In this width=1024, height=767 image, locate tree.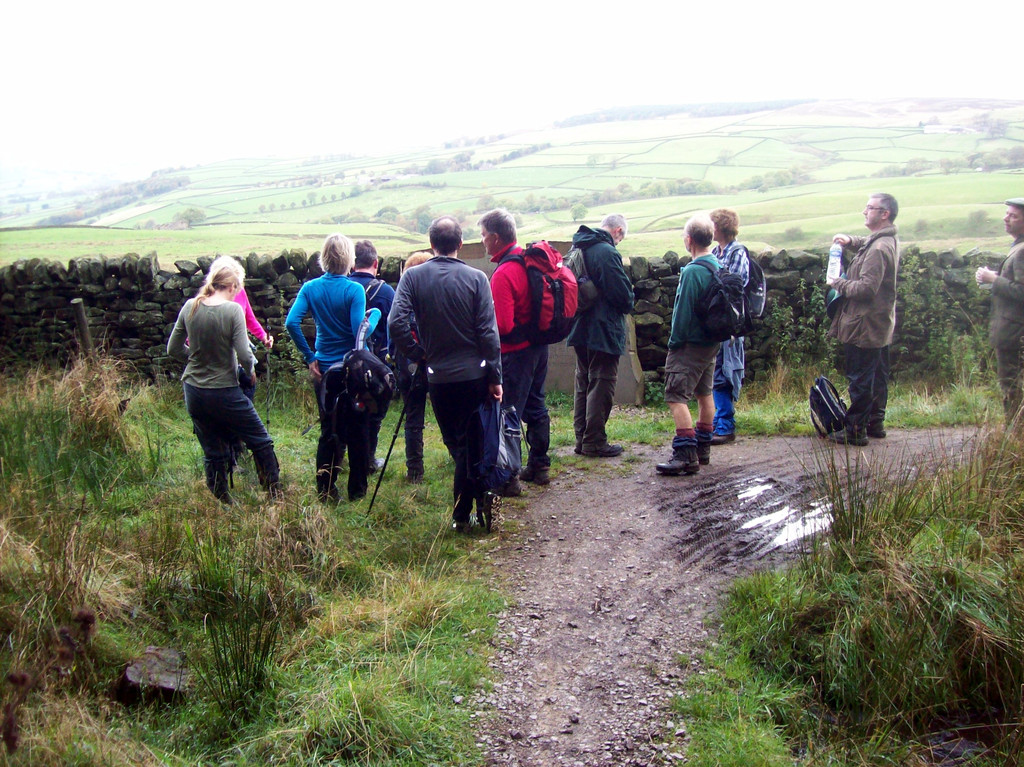
Bounding box: bbox=(972, 150, 1000, 174).
